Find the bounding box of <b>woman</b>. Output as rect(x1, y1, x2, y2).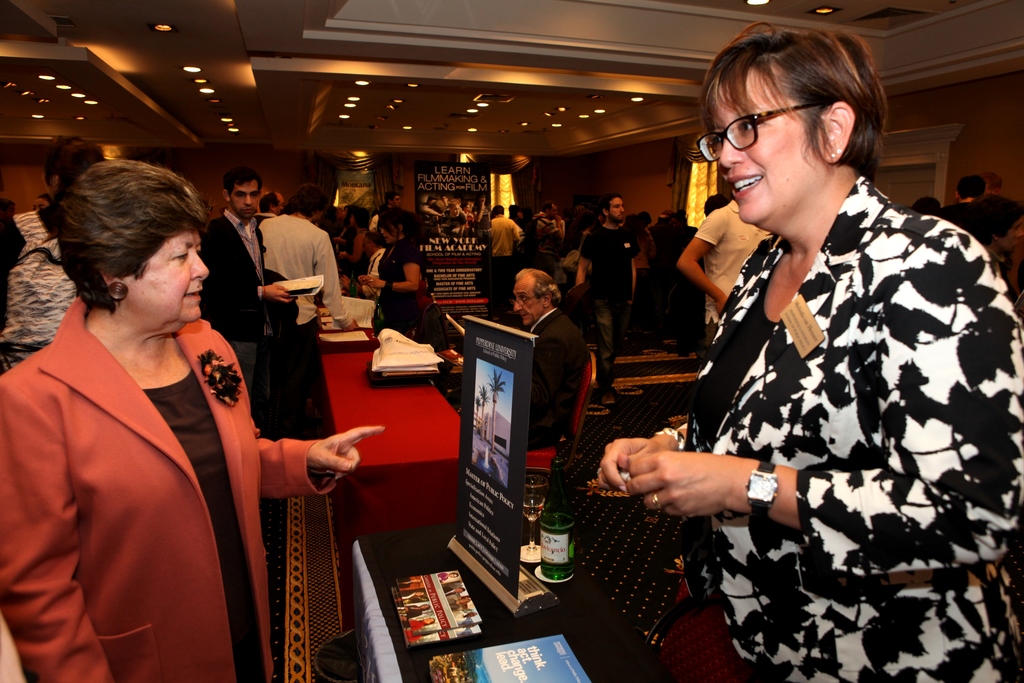
rect(344, 206, 376, 283).
